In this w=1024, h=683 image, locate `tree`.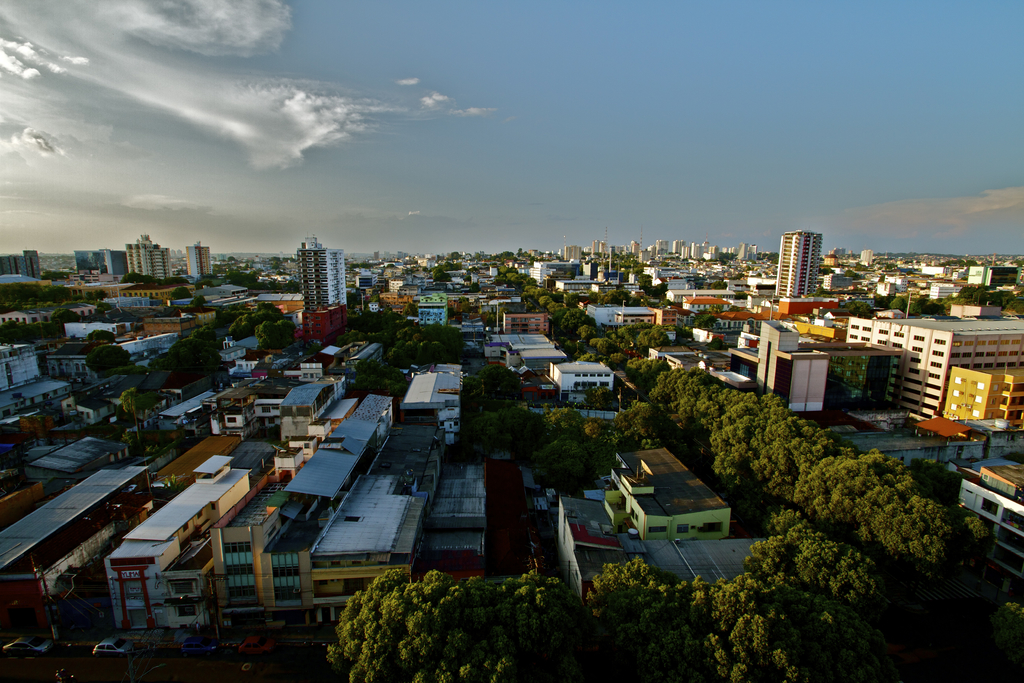
Bounding box: bbox(602, 286, 643, 305).
